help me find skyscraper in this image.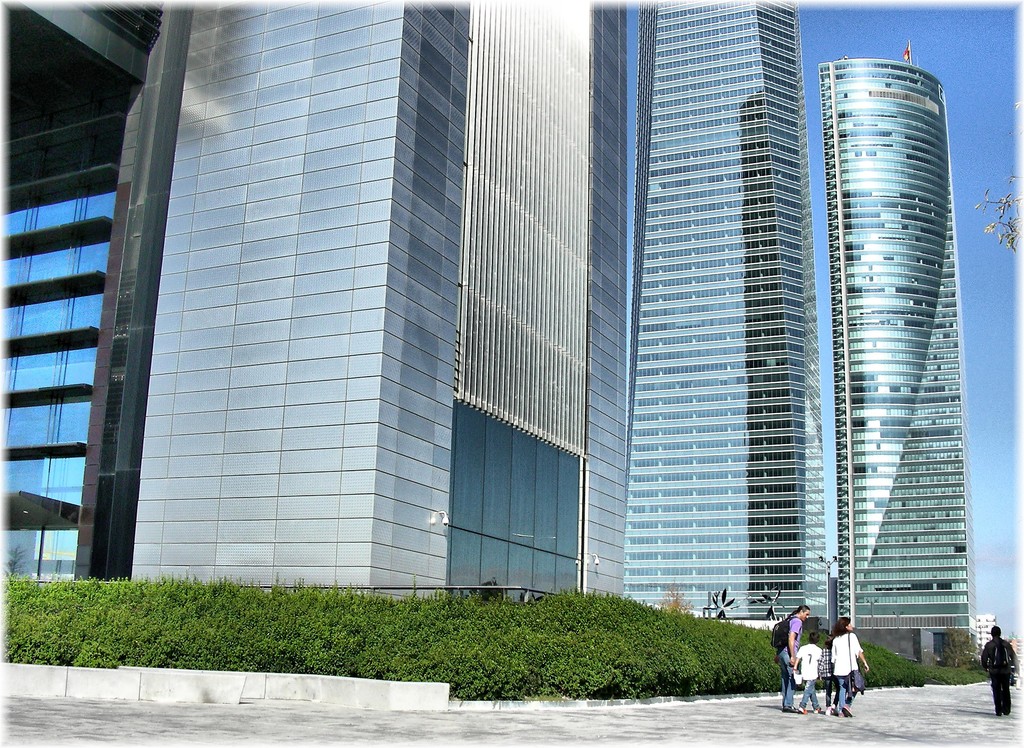
Found it: <box>820,45,978,672</box>.
